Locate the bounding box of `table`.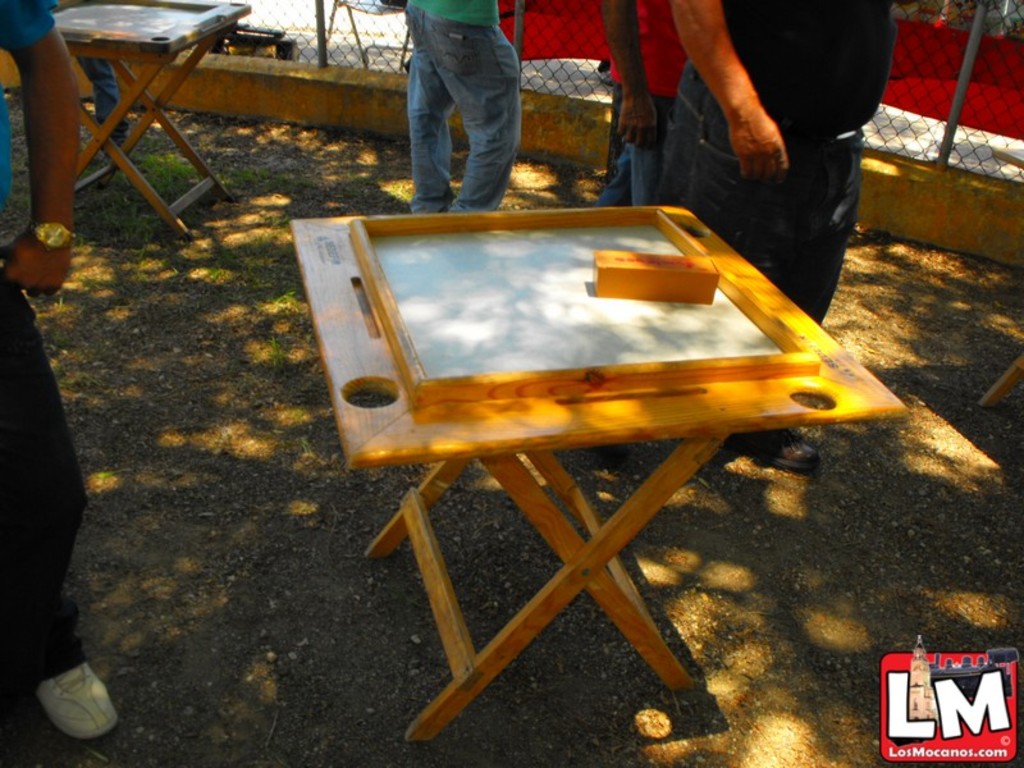
Bounding box: region(285, 182, 934, 767).
